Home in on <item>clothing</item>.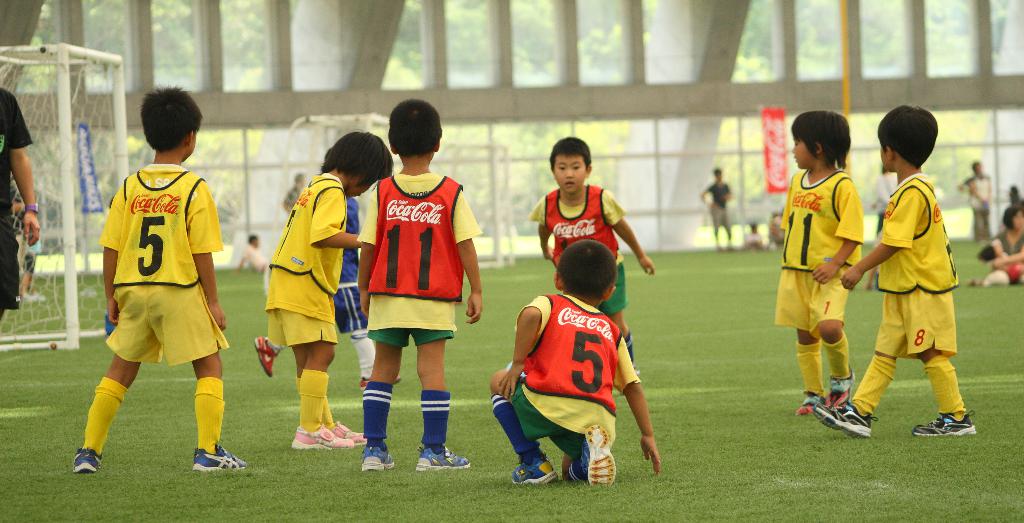
Homed in at pyautogui.locateOnScreen(100, 163, 213, 366).
